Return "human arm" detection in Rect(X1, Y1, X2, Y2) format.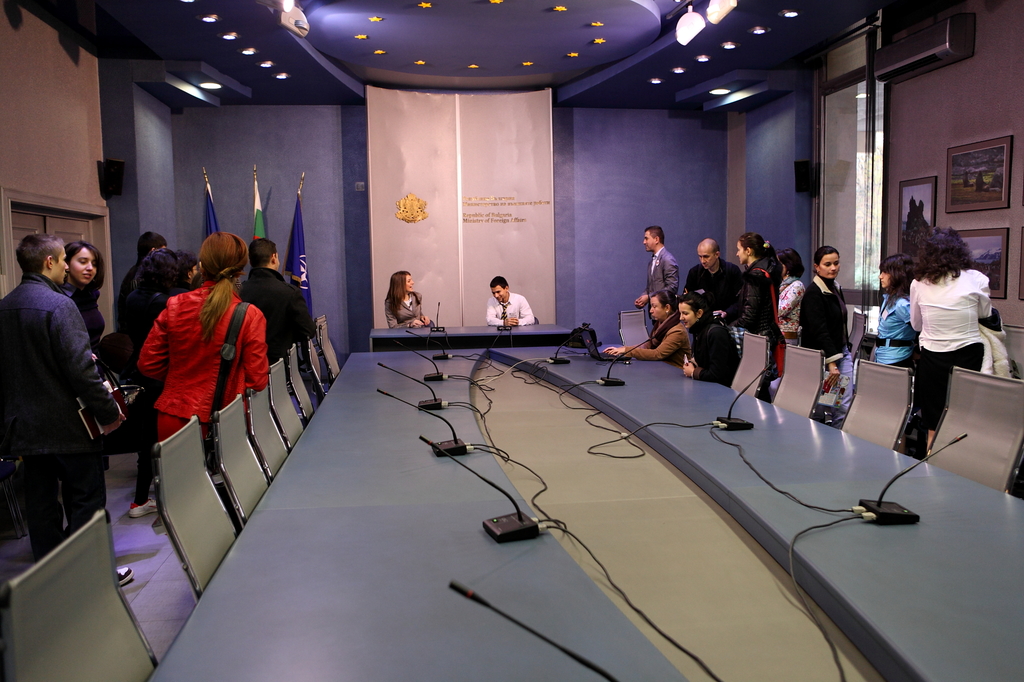
Rect(651, 256, 675, 303).
